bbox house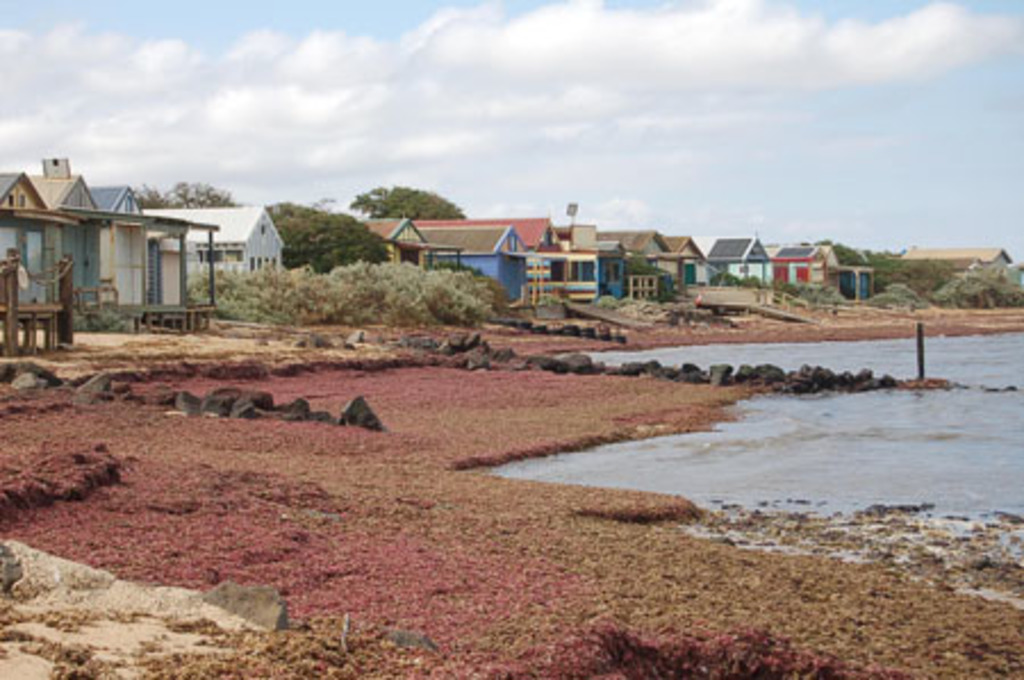
<bbox>592, 227, 717, 298</bbox>
